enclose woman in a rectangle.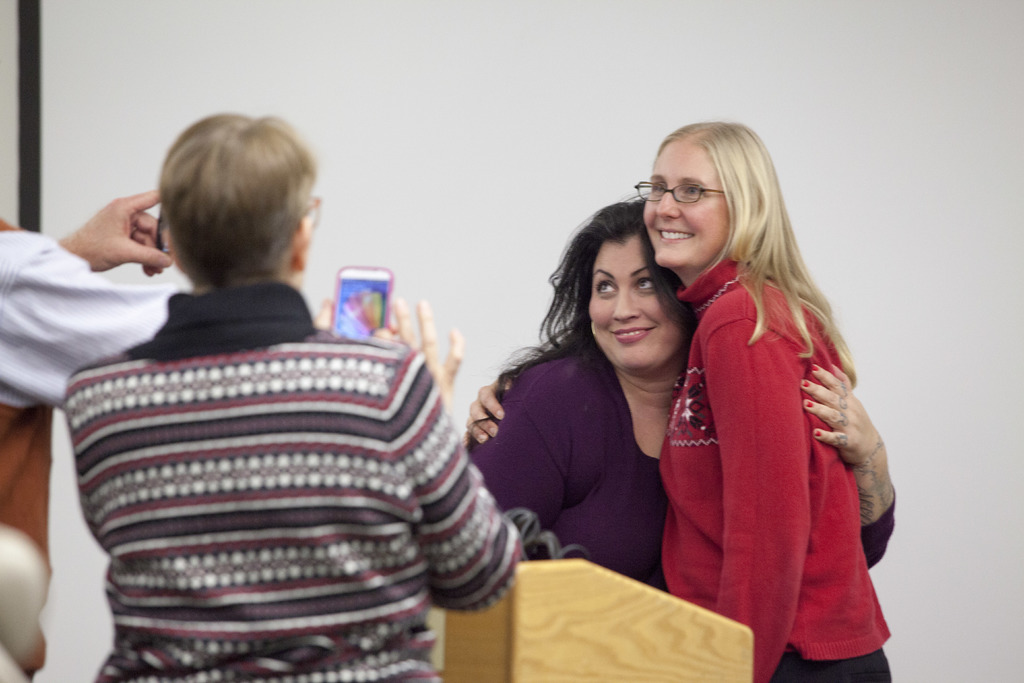
select_region(460, 192, 903, 596).
